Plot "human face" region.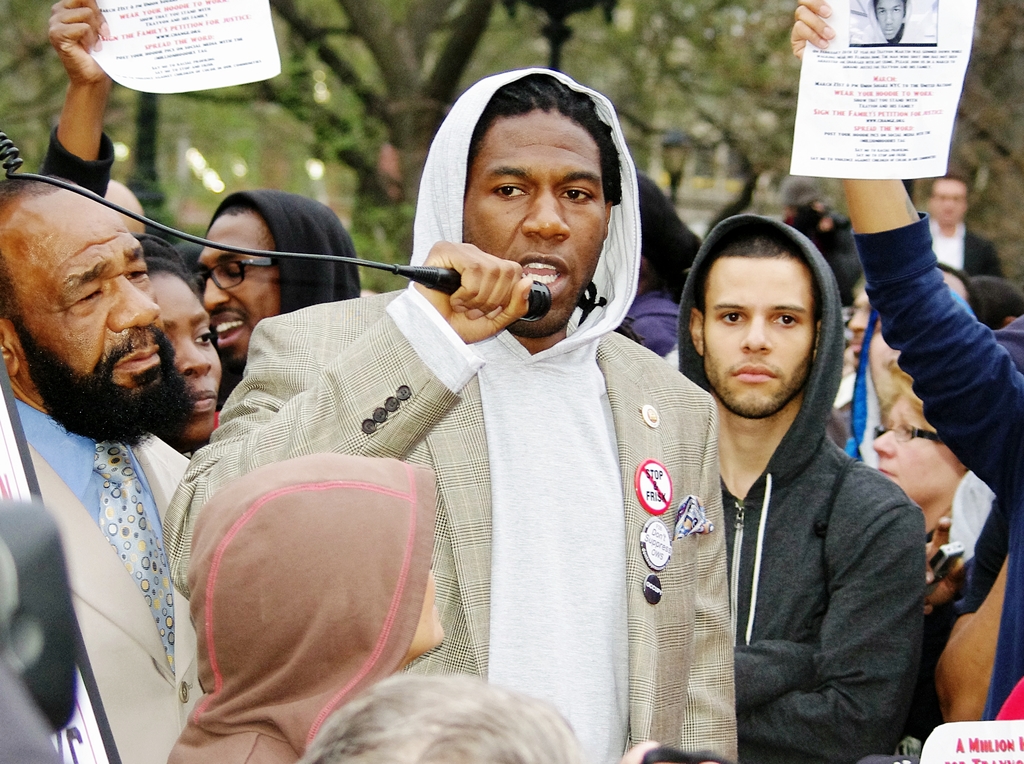
Plotted at bbox=(149, 269, 221, 441).
